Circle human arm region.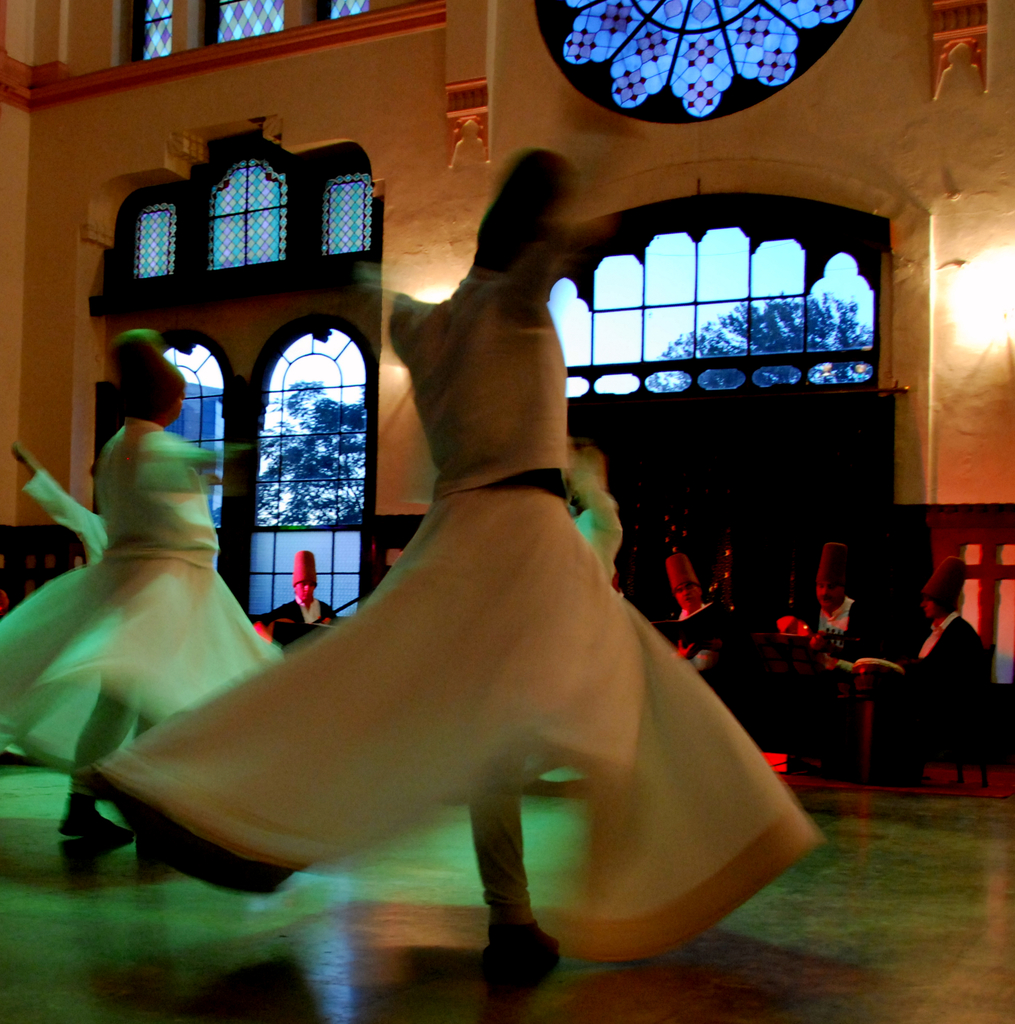
Region: box=[768, 605, 833, 655].
